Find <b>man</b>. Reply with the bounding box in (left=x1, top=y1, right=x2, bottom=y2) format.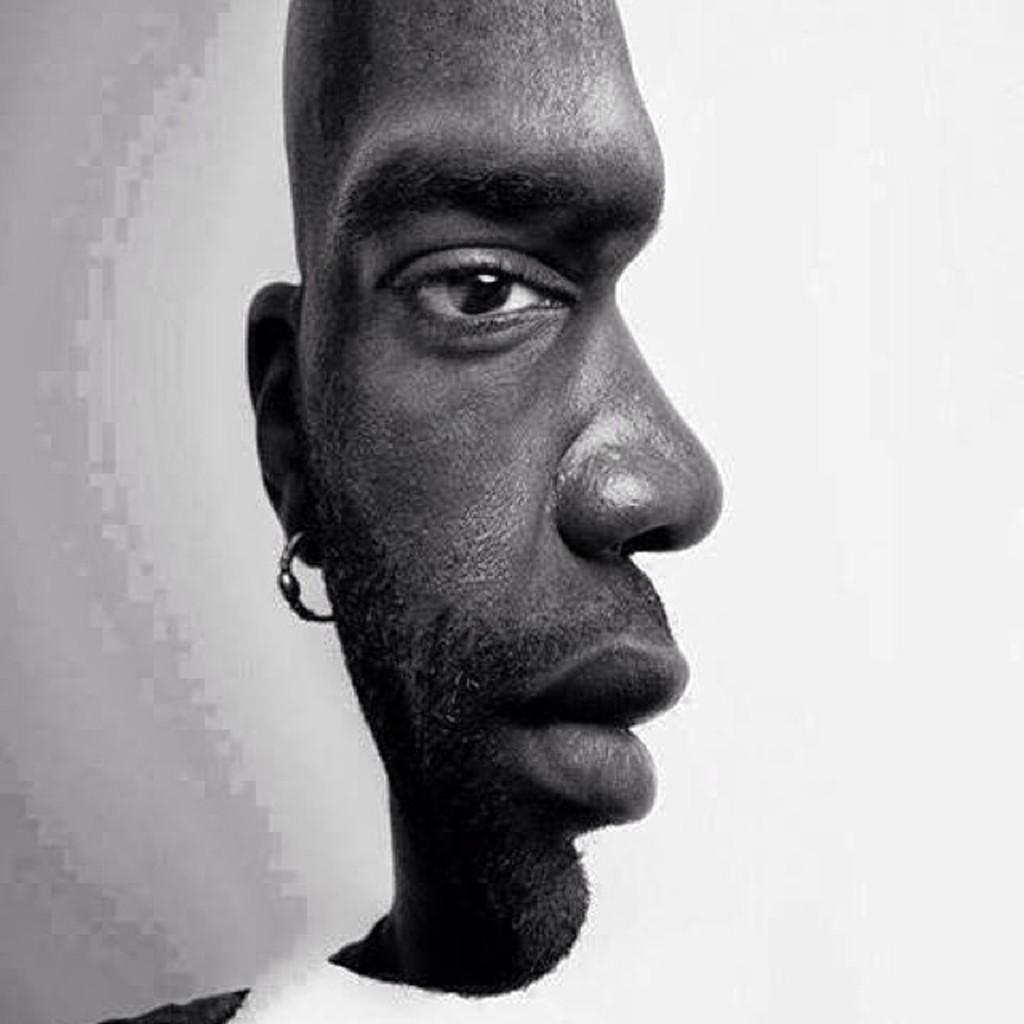
(left=237, top=0, right=728, bottom=995).
